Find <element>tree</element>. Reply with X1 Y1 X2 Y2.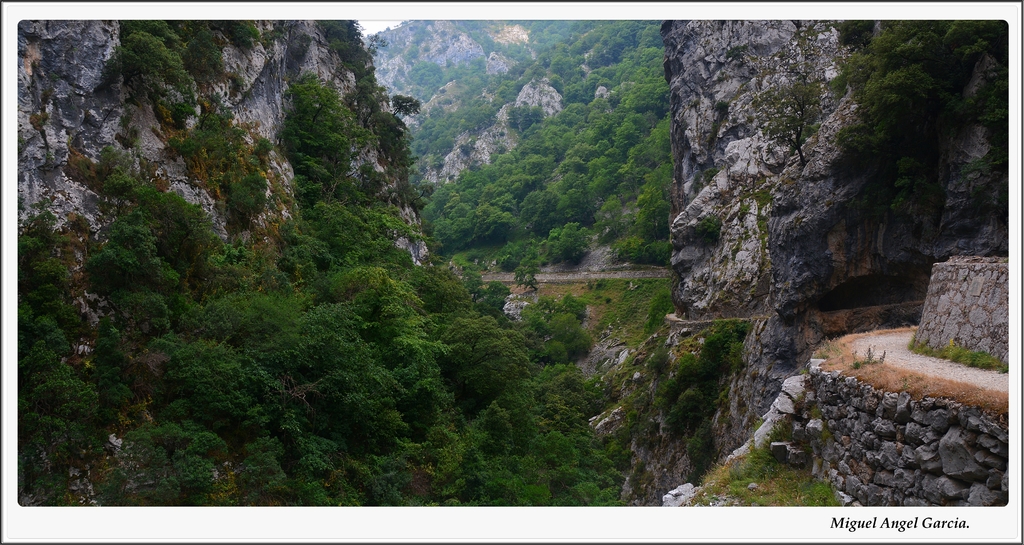
753 81 824 167.
